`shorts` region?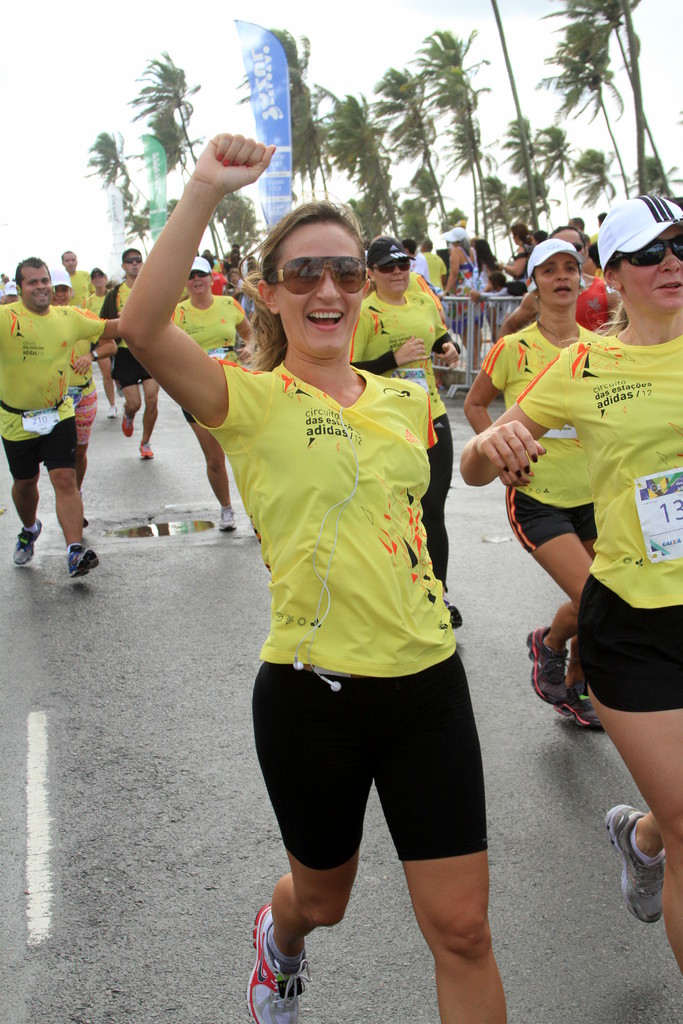
[x1=575, y1=574, x2=682, y2=714]
